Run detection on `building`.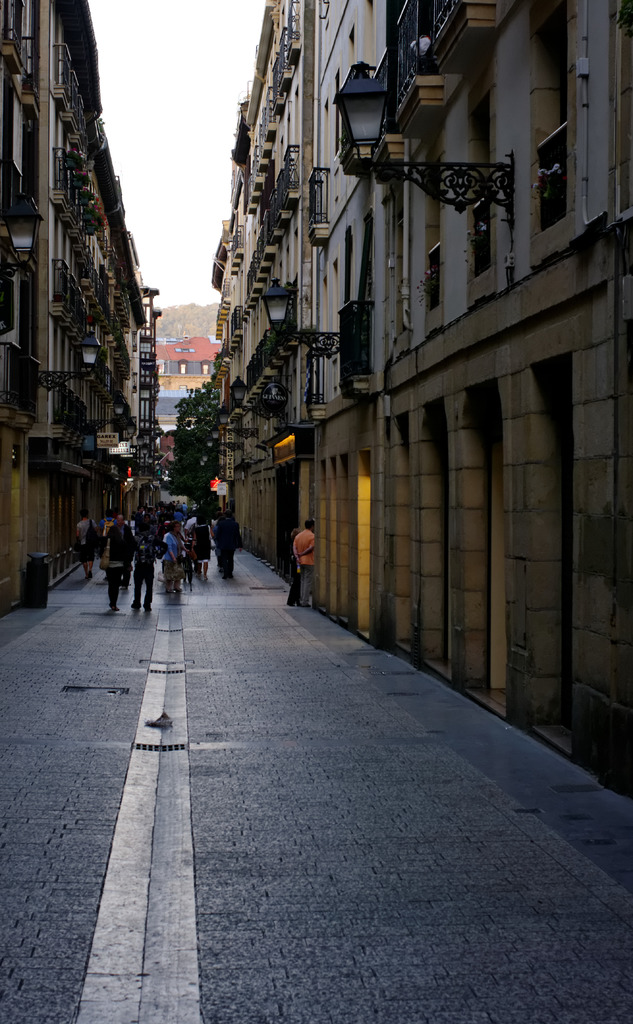
Result: 151 332 216 438.
